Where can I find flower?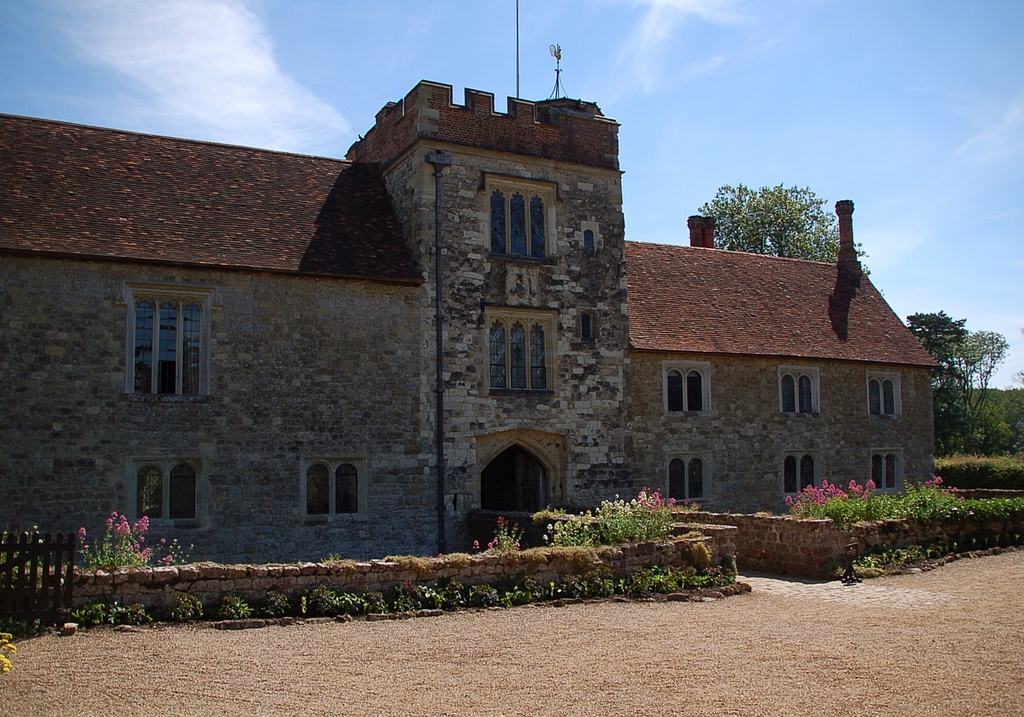
You can find it at crop(166, 556, 172, 565).
